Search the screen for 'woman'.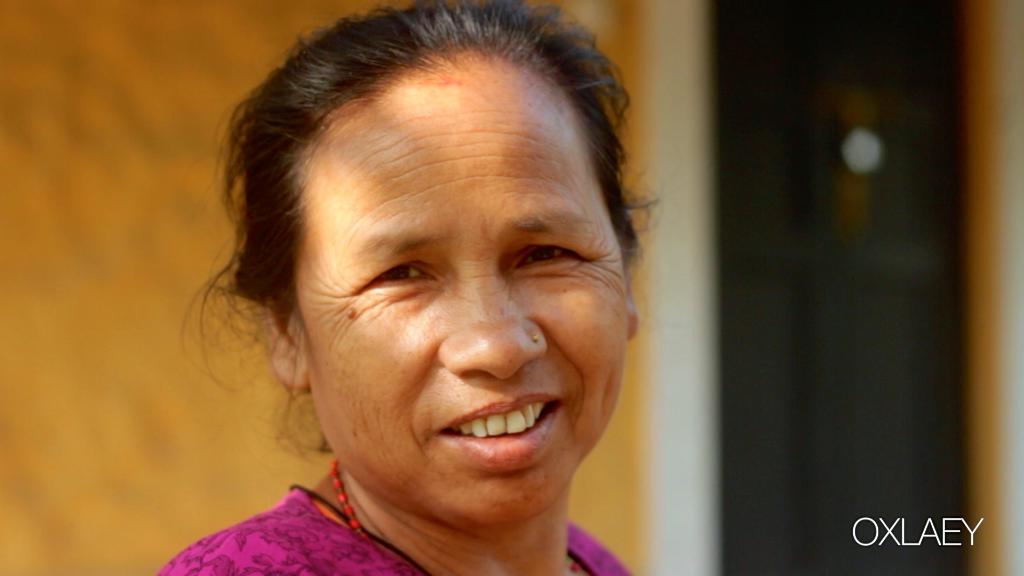
Found at {"x1": 123, "y1": 0, "x2": 695, "y2": 572}.
